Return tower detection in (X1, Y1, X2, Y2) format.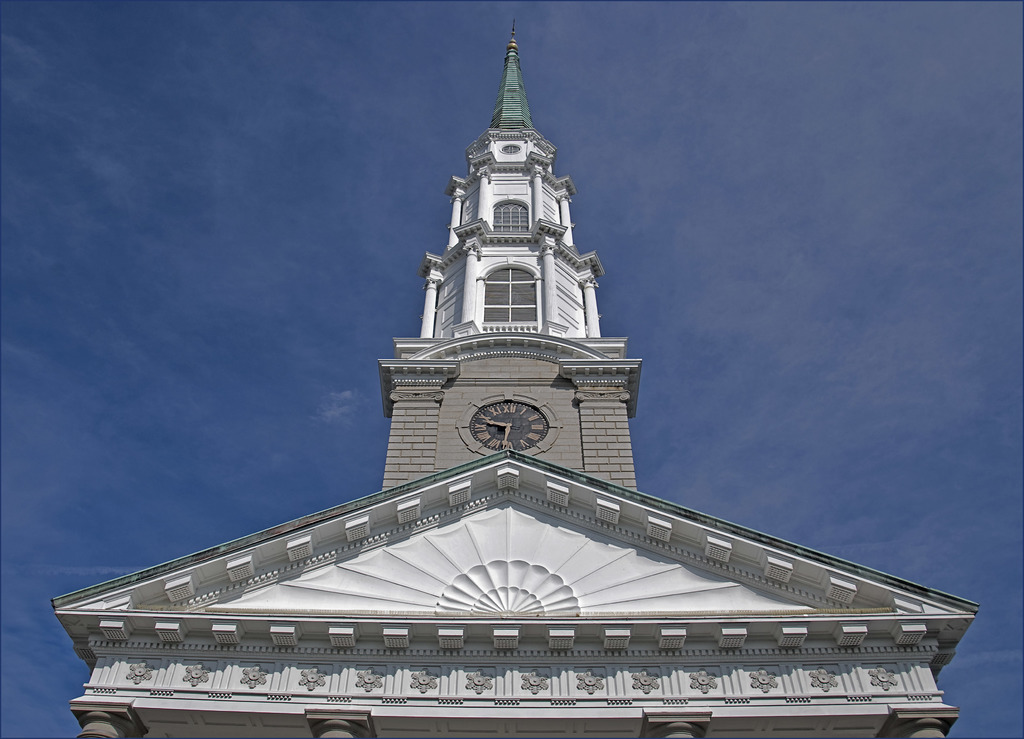
(0, 0, 1023, 738).
